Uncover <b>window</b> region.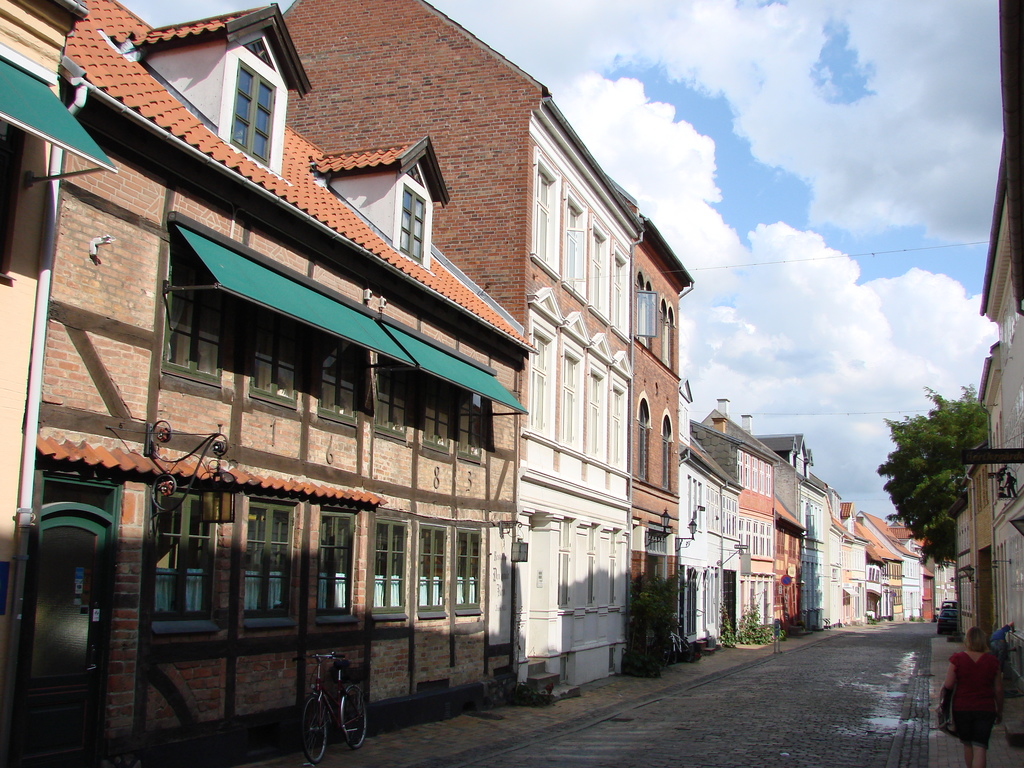
Uncovered: BBox(453, 385, 490, 460).
